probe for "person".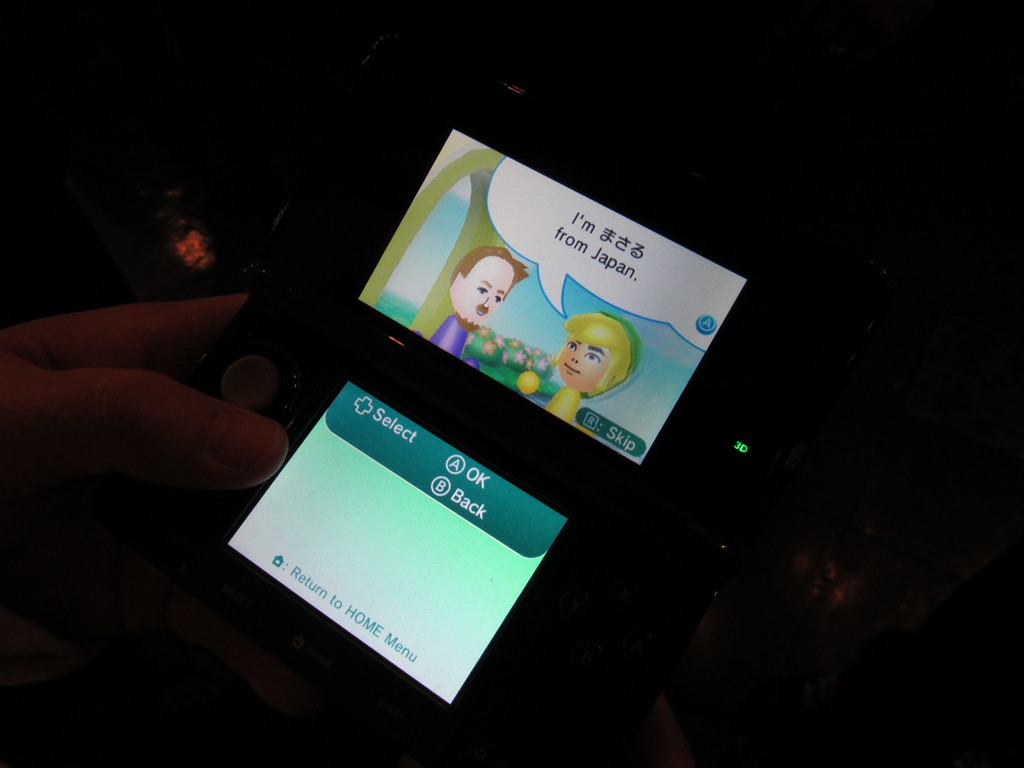
Probe result: x1=423 y1=245 x2=530 y2=365.
